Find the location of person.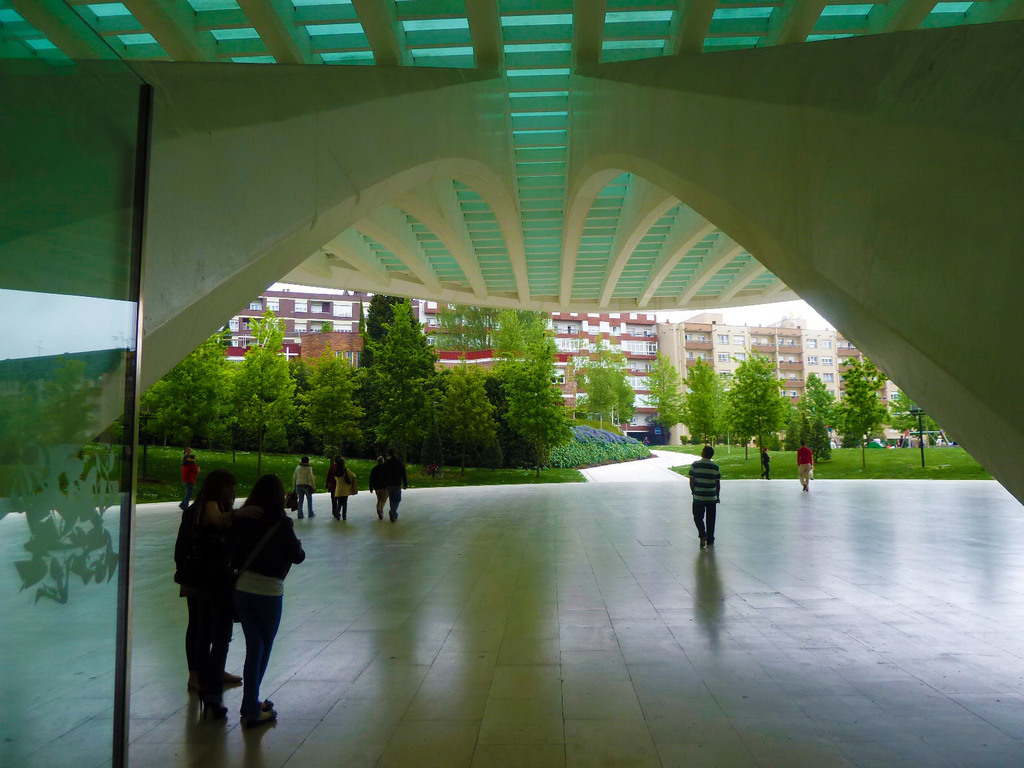
Location: {"x1": 391, "y1": 456, "x2": 404, "y2": 518}.
